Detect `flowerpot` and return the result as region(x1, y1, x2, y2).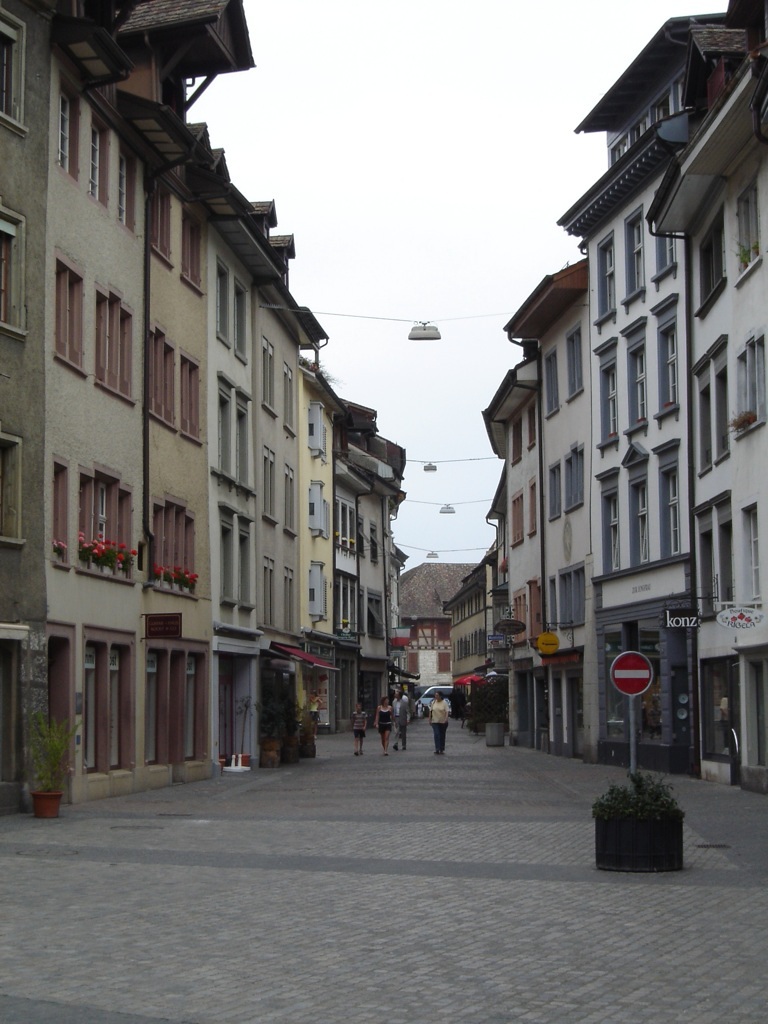
region(481, 717, 507, 751).
